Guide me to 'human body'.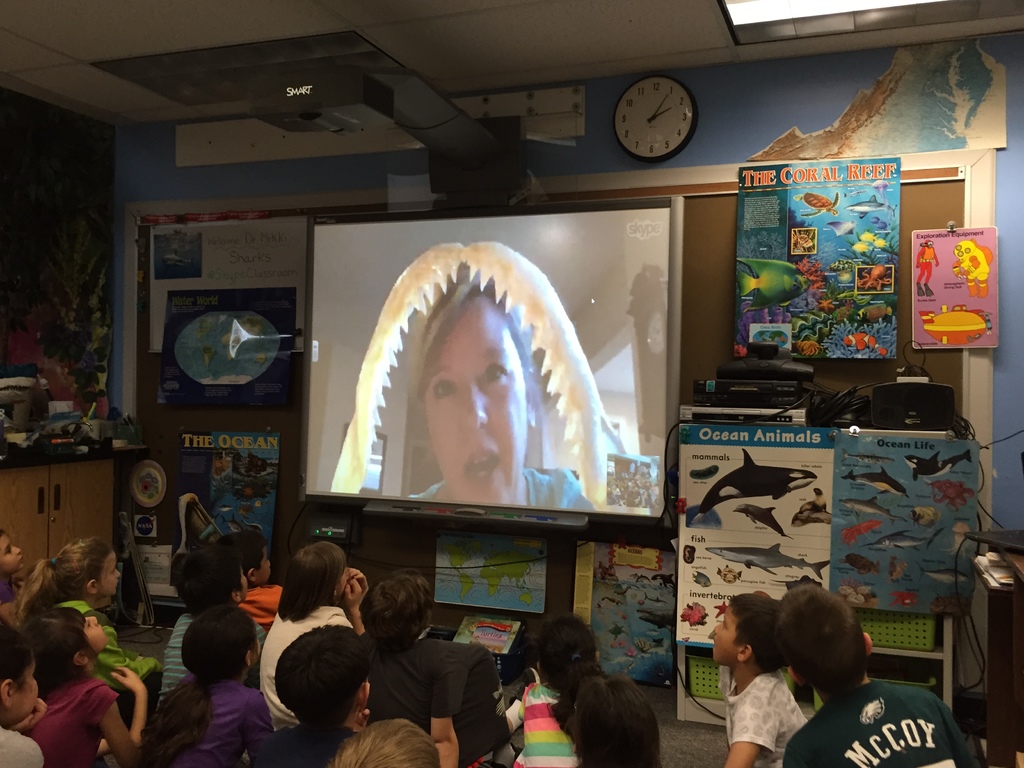
Guidance: detection(163, 541, 269, 700).
